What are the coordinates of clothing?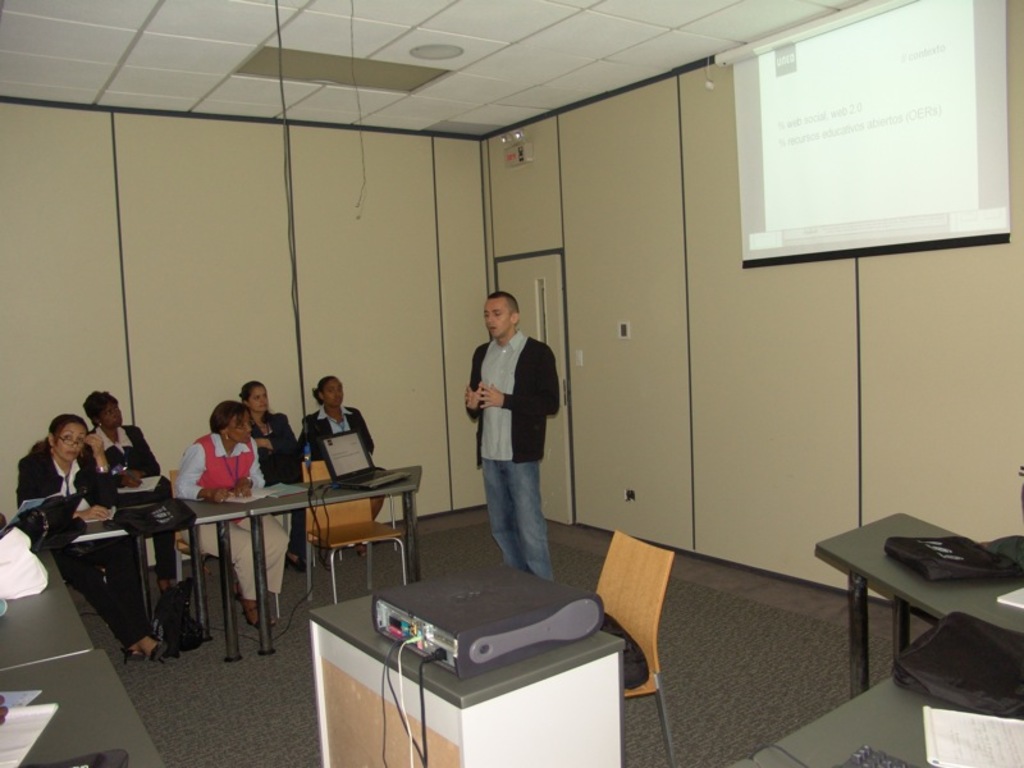
box(463, 296, 562, 553).
